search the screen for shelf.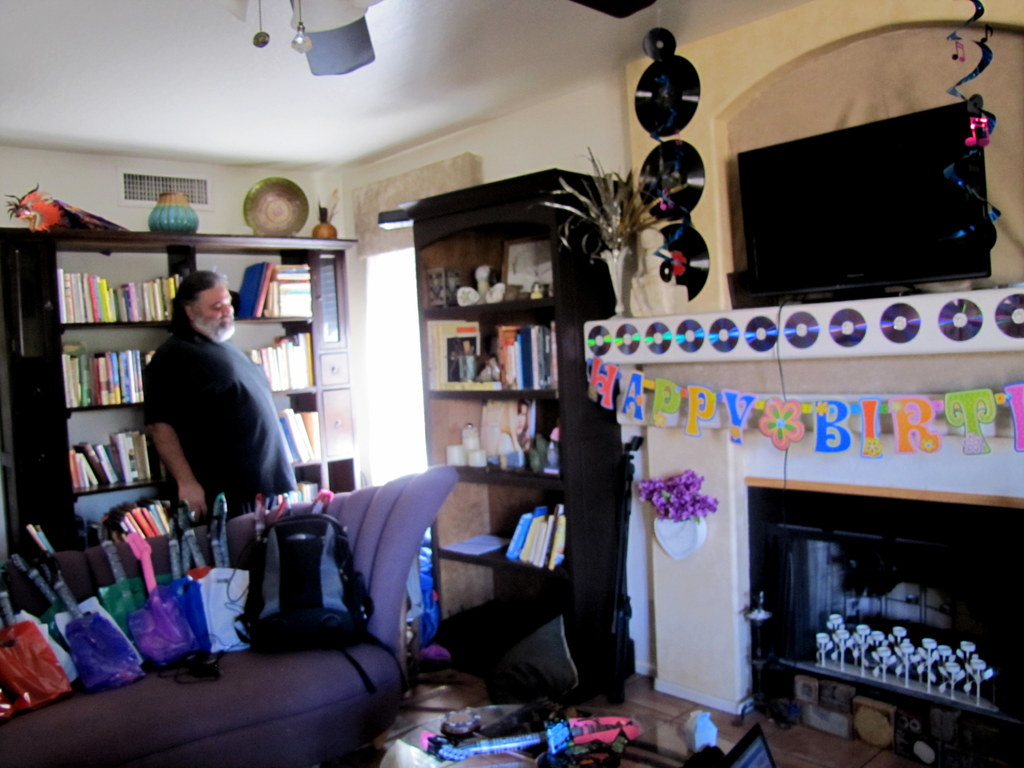
Found at bbox(424, 298, 564, 388).
